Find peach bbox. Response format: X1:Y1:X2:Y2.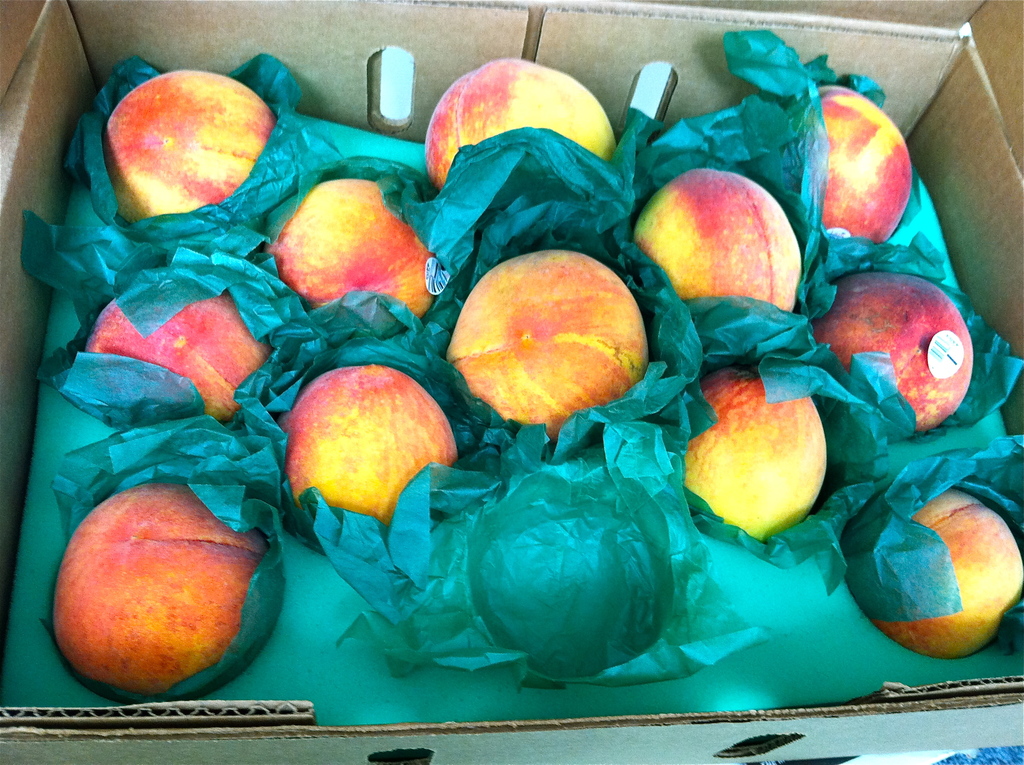
100:66:274:224.
